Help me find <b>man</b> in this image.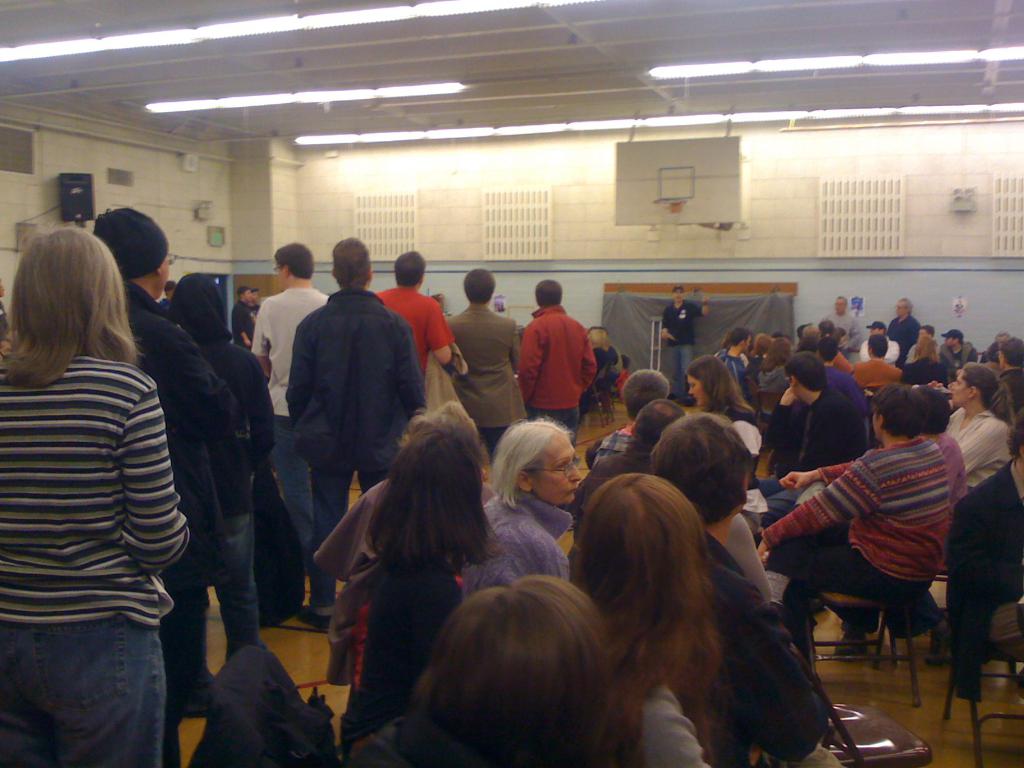
Found it: {"x1": 589, "y1": 371, "x2": 670, "y2": 466}.
